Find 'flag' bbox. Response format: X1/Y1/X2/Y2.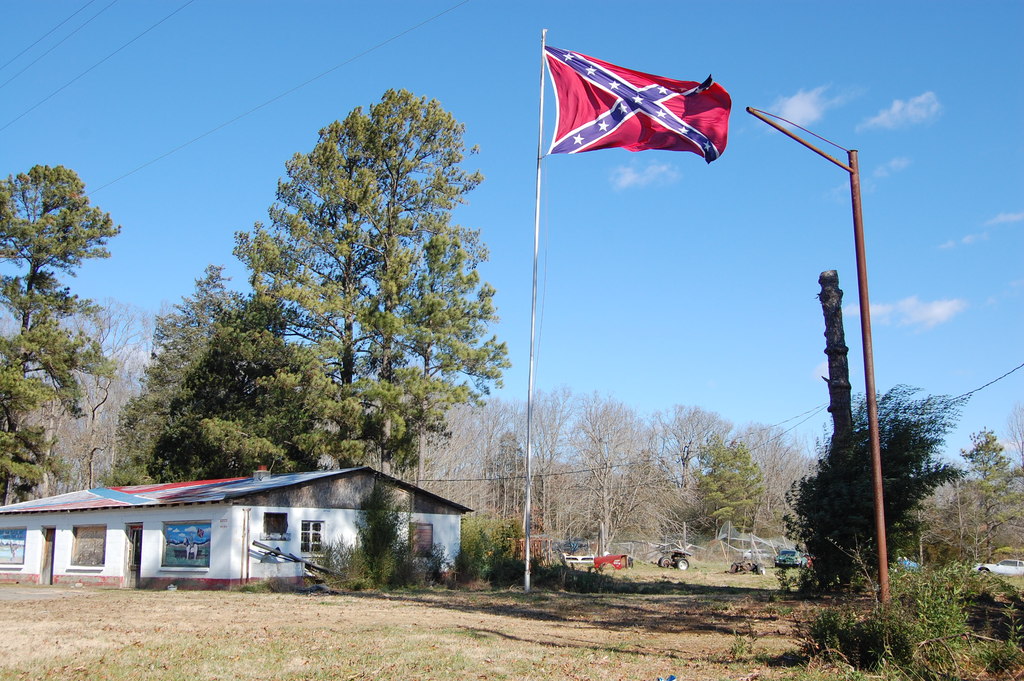
537/51/734/162.
